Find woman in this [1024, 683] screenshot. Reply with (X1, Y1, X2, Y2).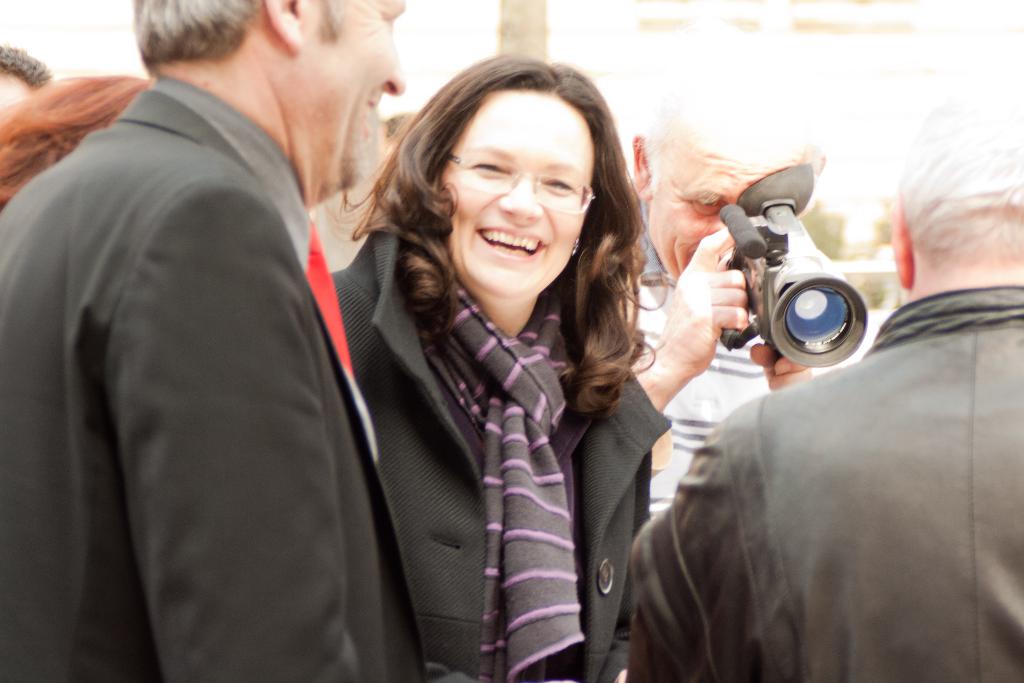
(314, 62, 691, 682).
